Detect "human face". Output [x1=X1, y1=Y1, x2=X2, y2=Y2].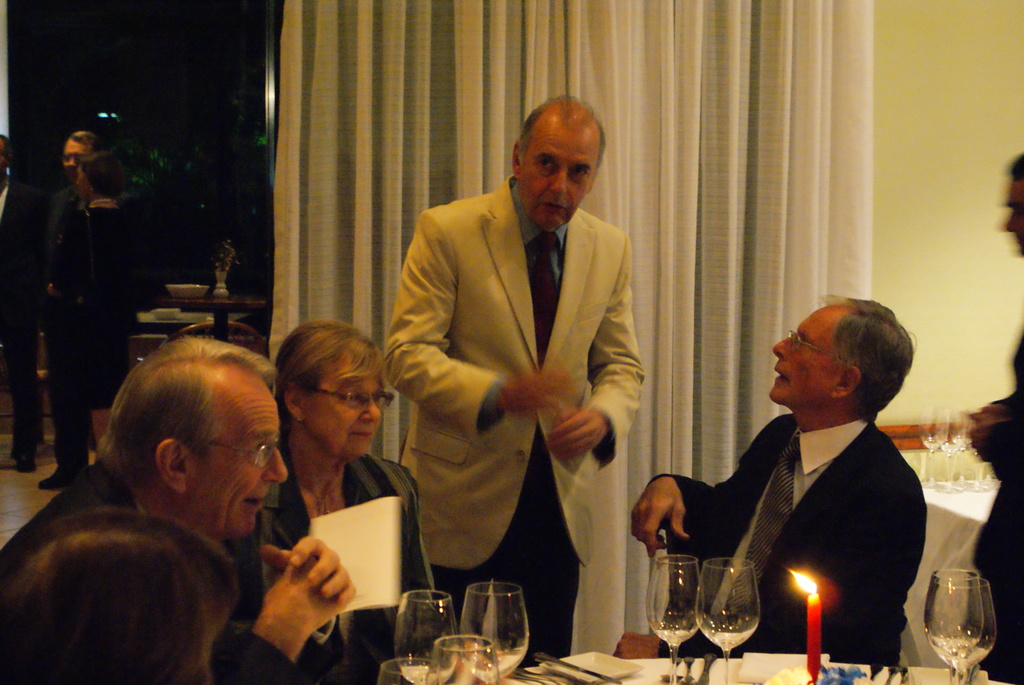
[x1=771, y1=310, x2=839, y2=404].
